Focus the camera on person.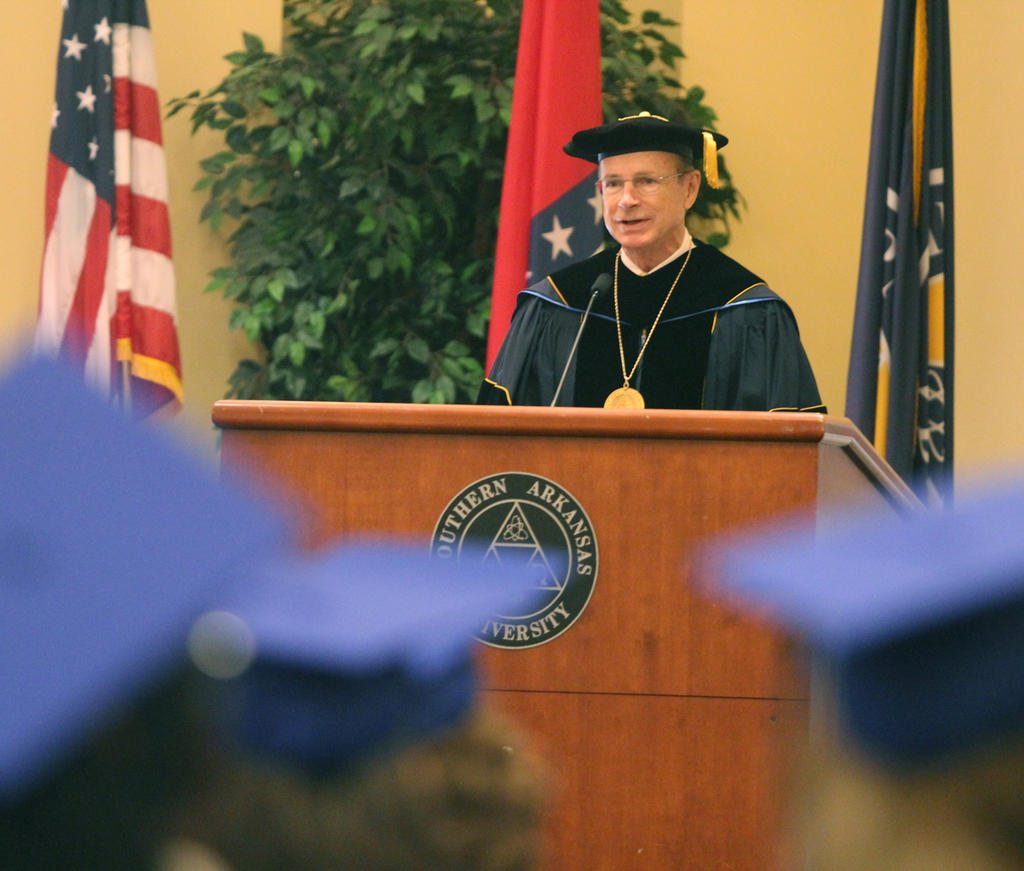
Focus region: 116,535,566,870.
